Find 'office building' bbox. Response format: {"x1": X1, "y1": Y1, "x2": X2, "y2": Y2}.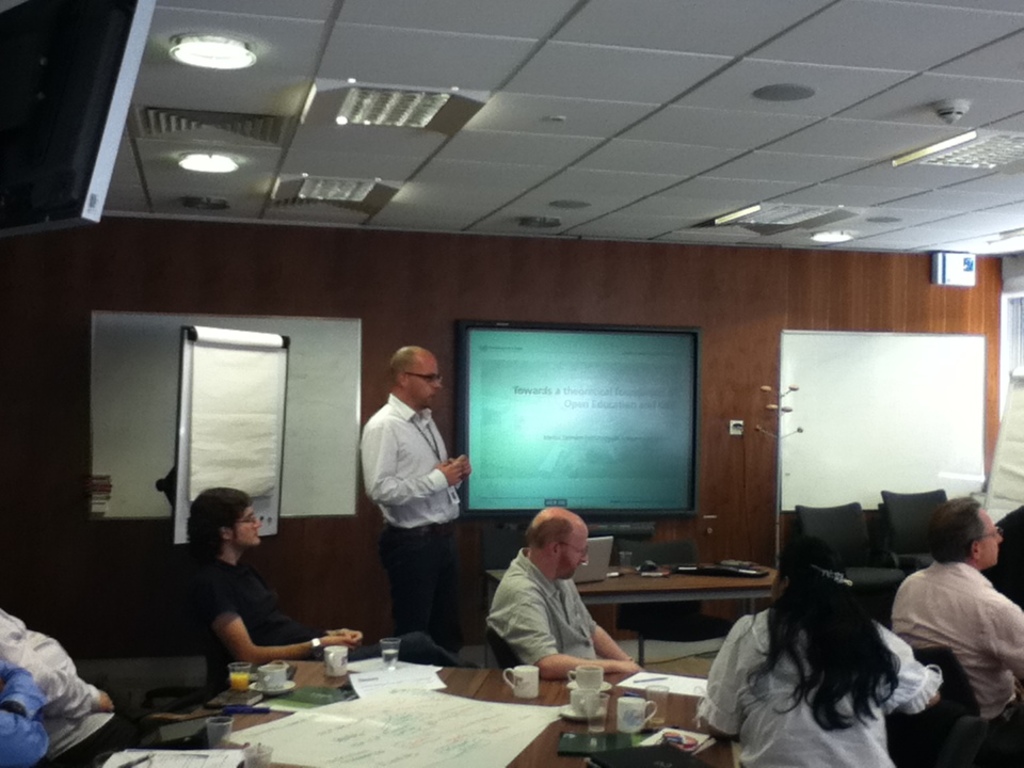
{"x1": 42, "y1": 84, "x2": 1023, "y2": 719}.
